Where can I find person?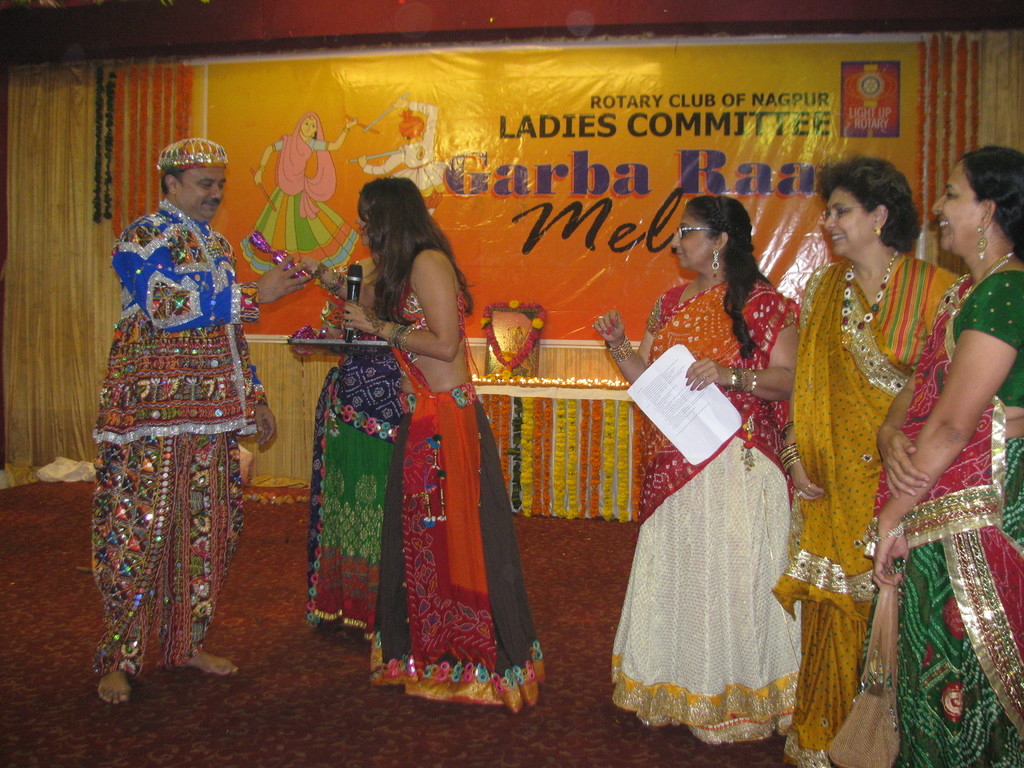
You can find it at (left=777, top=154, right=969, bottom=757).
